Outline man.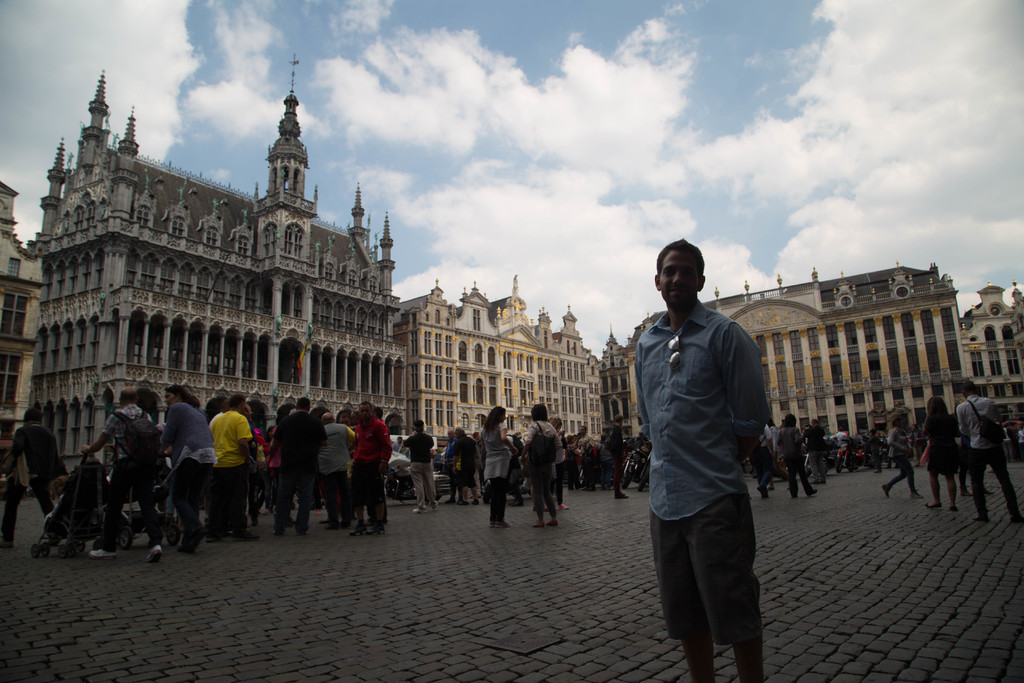
Outline: x1=803 y1=415 x2=829 y2=477.
